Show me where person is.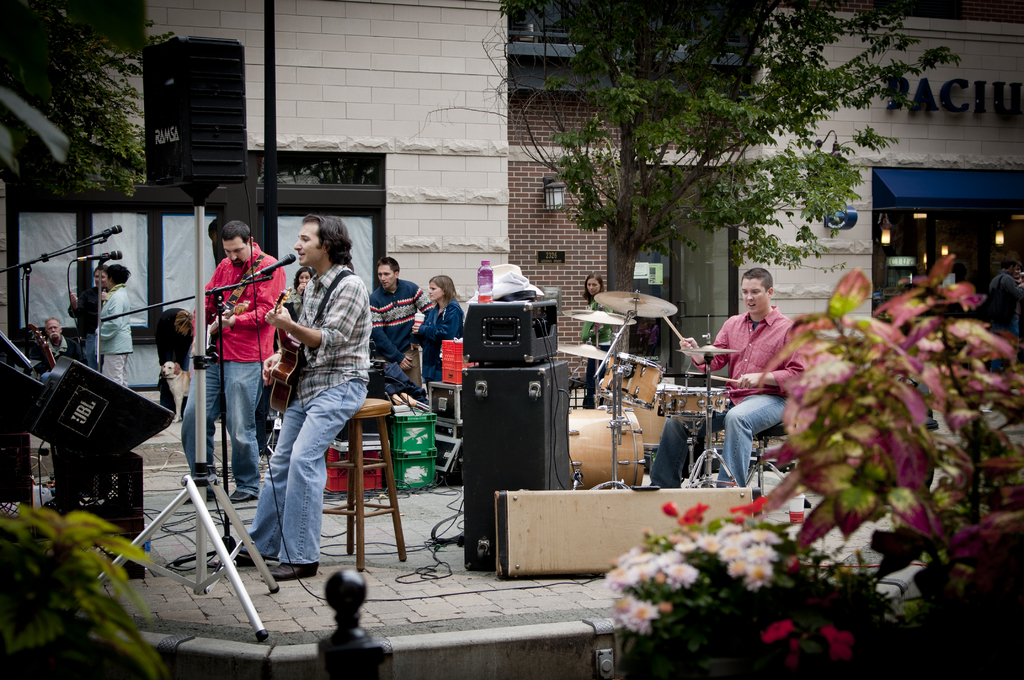
person is at select_region(43, 312, 69, 364).
